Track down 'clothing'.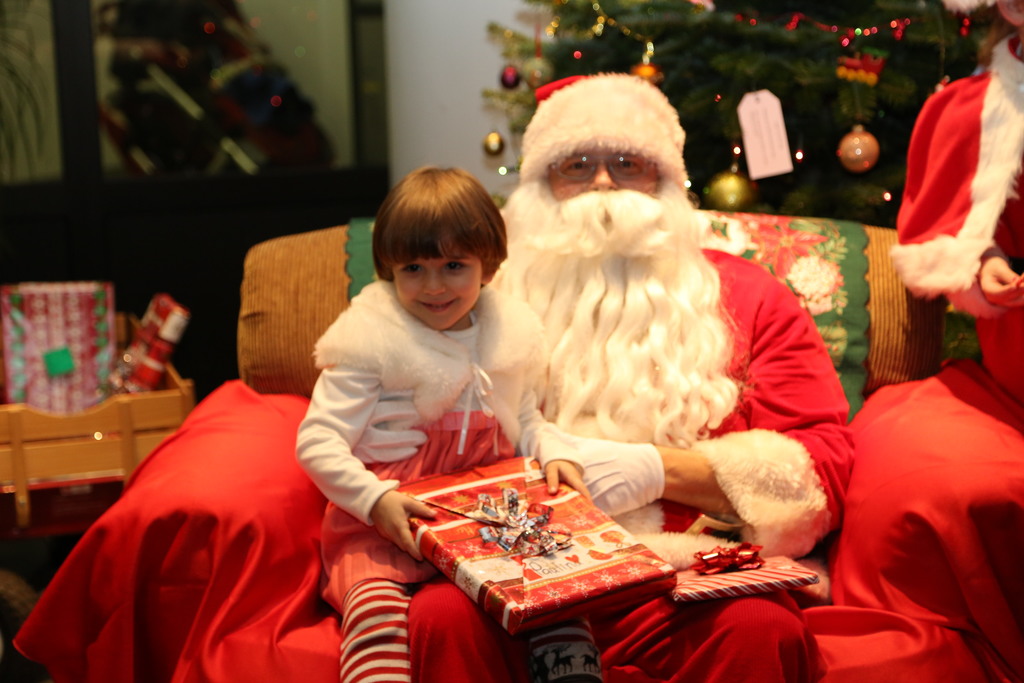
Tracked to 839 320 1020 682.
